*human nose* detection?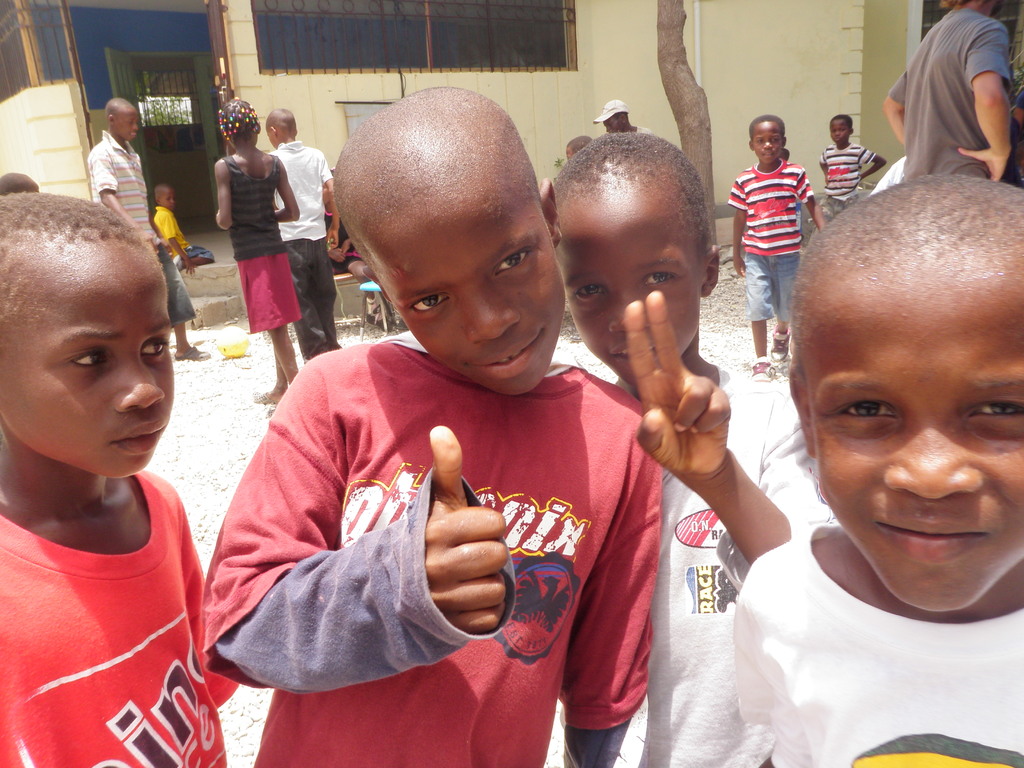
758 140 773 148
